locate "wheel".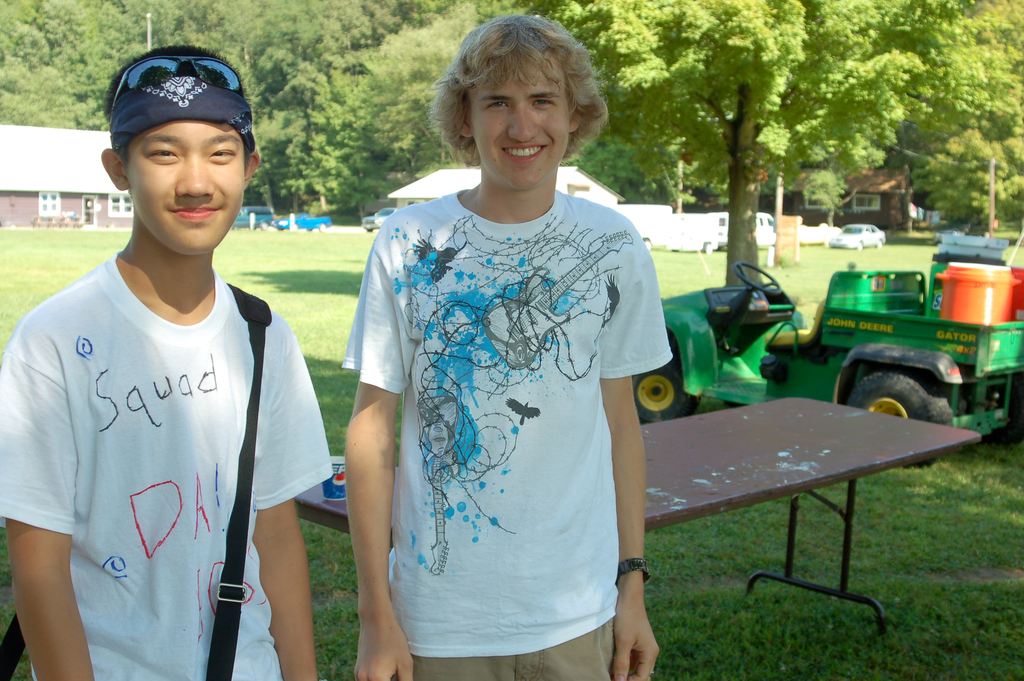
Bounding box: select_region(876, 239, 882, 247).
